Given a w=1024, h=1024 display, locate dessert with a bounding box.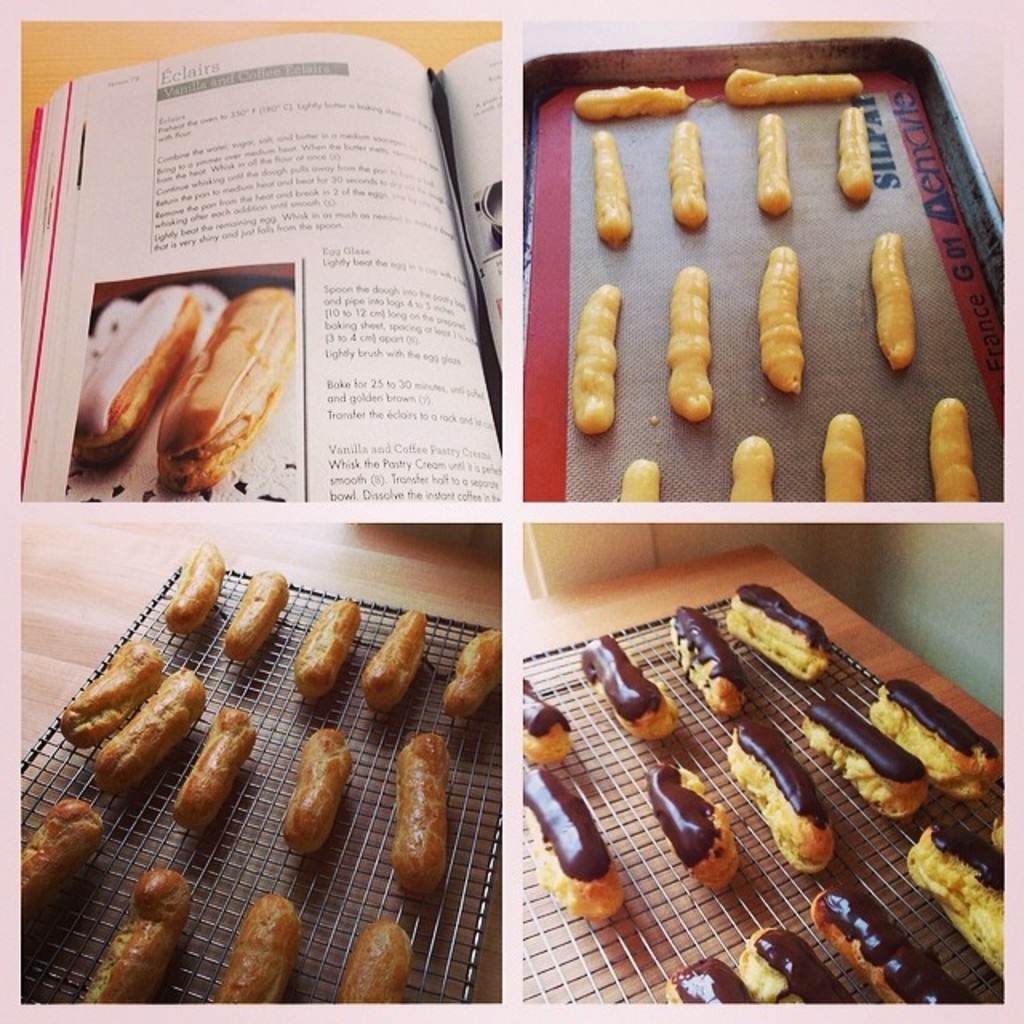
Located: <box>56,640,165,757</box>.
